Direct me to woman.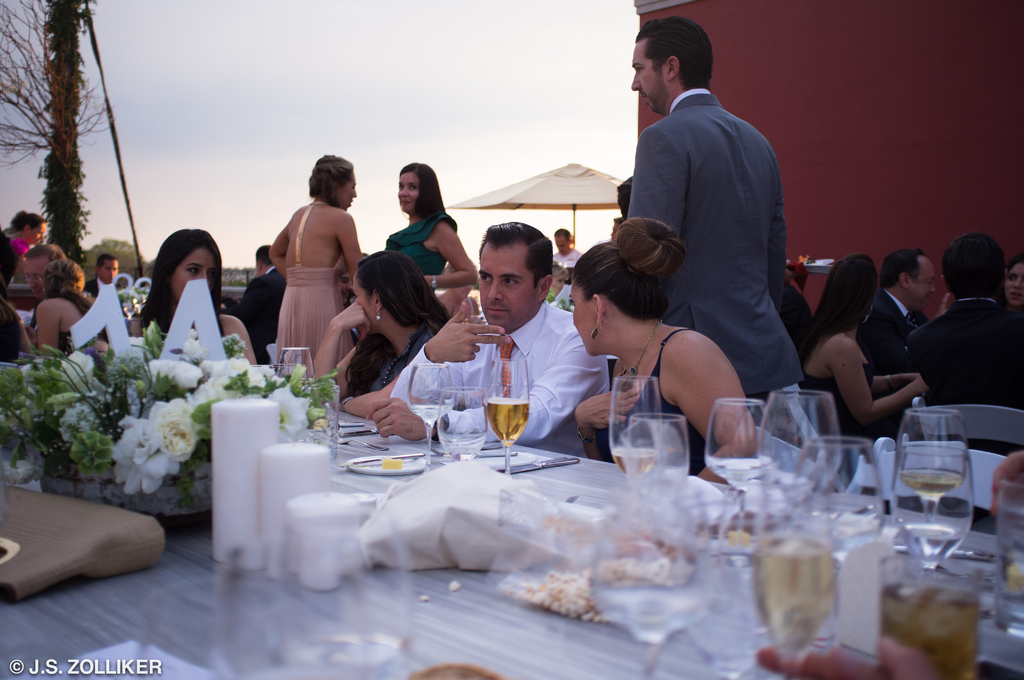
Direction: crop(268, 150, 366, 380).
